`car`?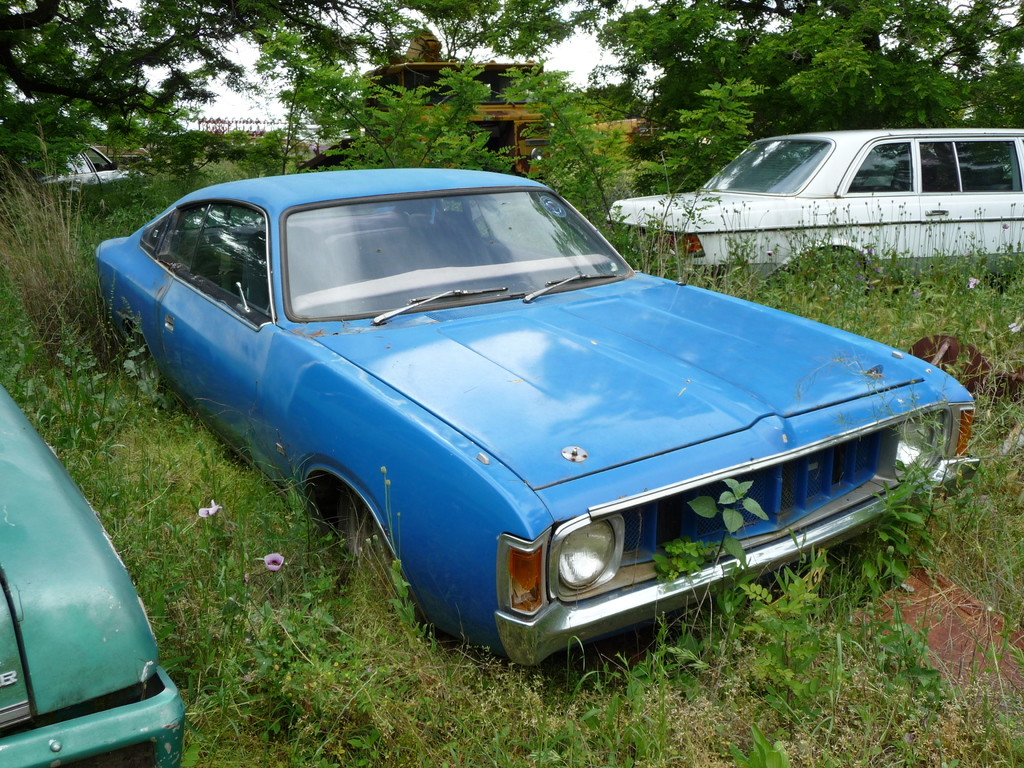
[x1=42, y1=145, x2=142, y2=182]
